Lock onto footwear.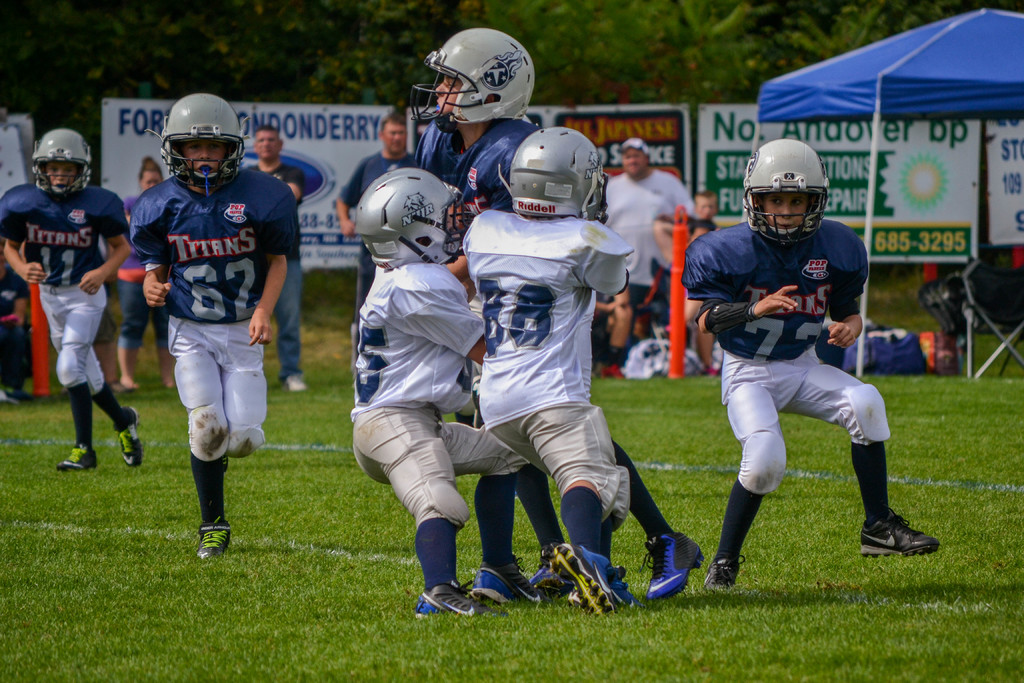
Locked: 288,370,308,400.
